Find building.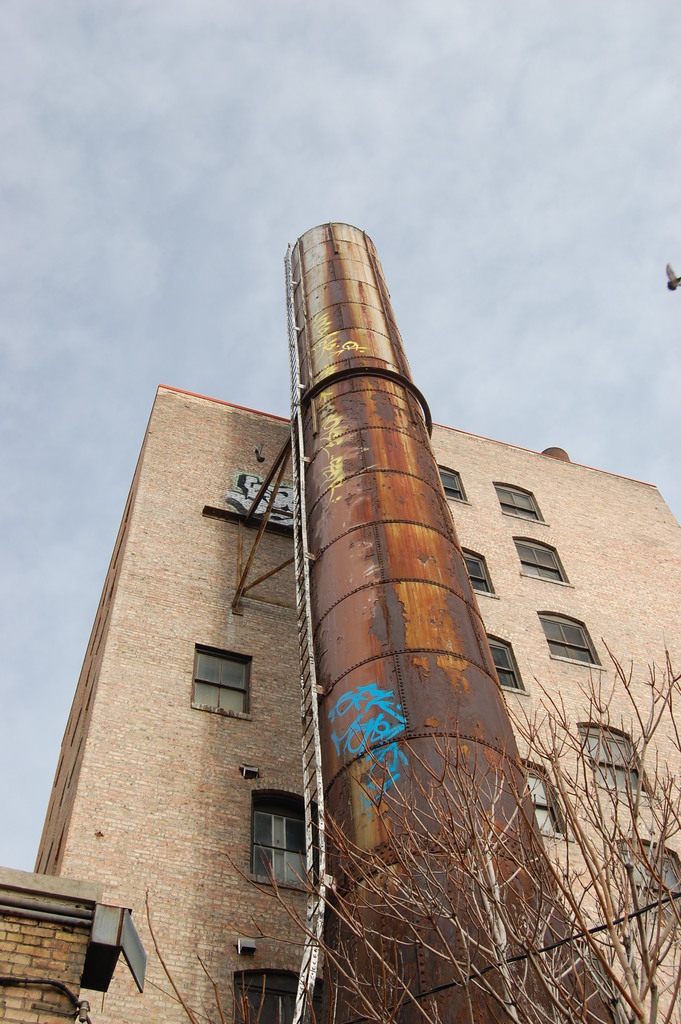
bbox(0, 863, 108, 1023).
